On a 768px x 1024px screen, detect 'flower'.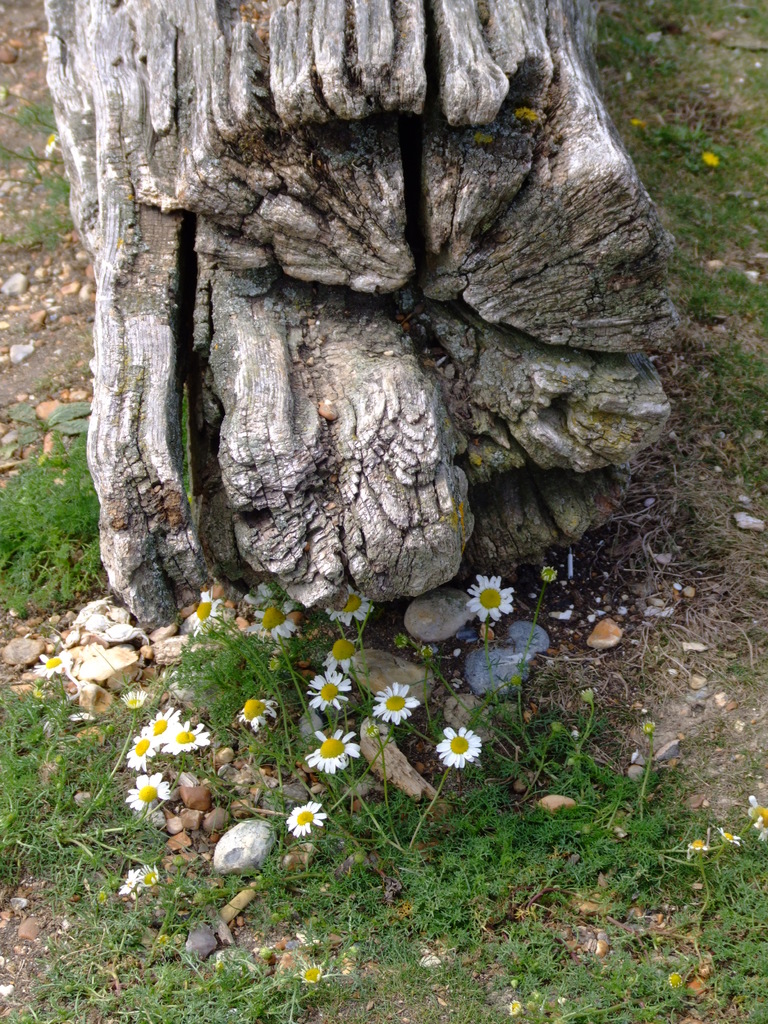
bbox(127, 736, 156, 771).
